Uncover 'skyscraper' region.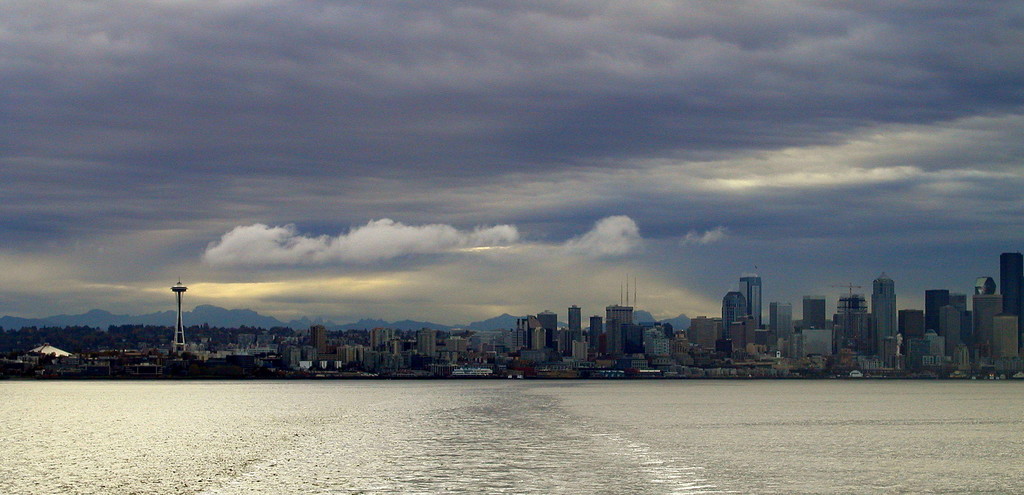
Uncovered: 568,304,579,339.
